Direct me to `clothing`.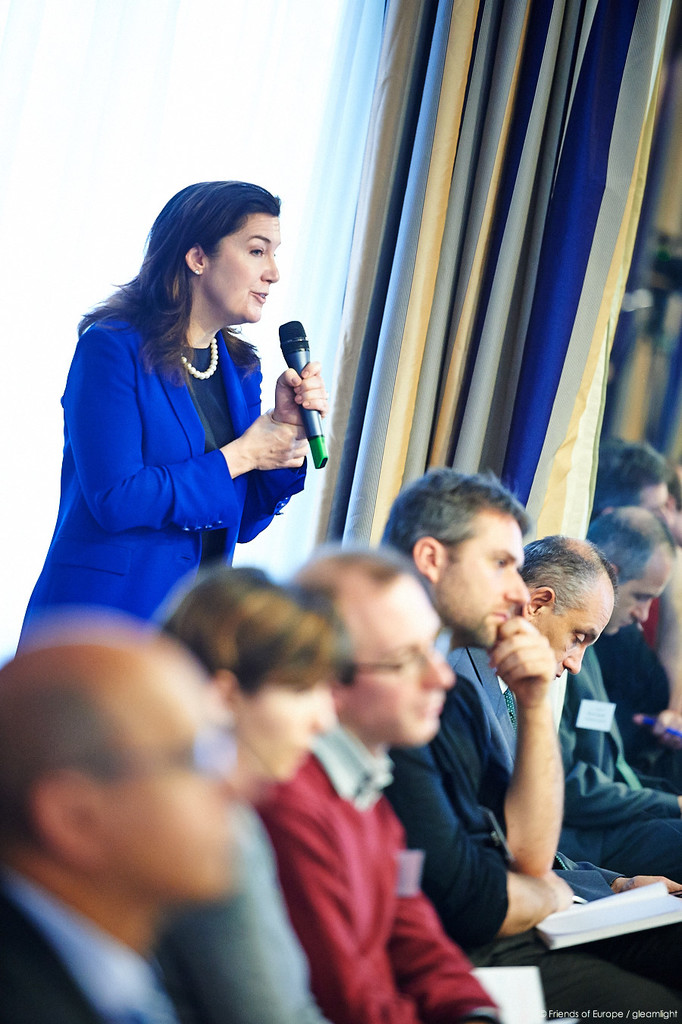
Direction: 383, 673, 681, 1023.
